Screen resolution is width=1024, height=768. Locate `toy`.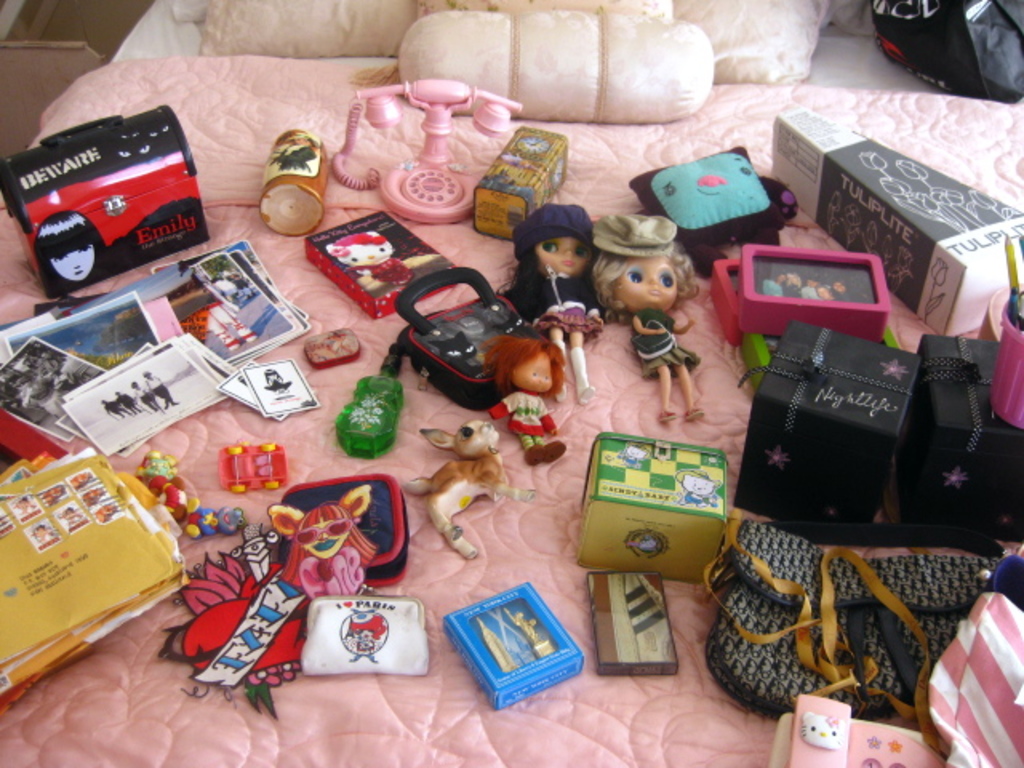
left=186, top=496, right=246, bottom=538.
